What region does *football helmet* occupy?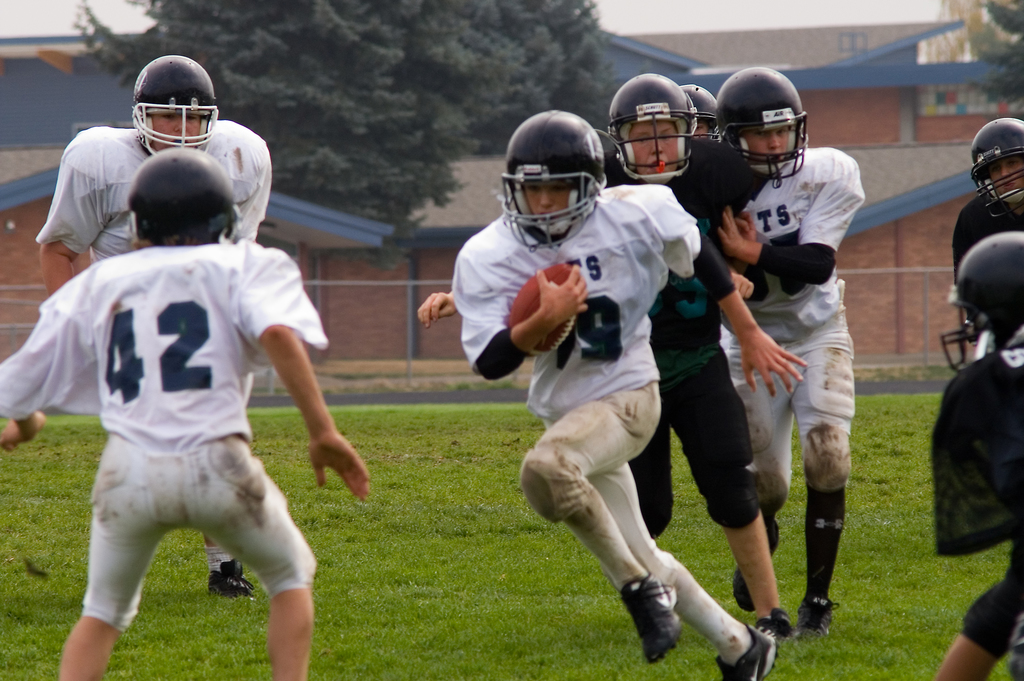
region(937, 234, 1023, 369).
